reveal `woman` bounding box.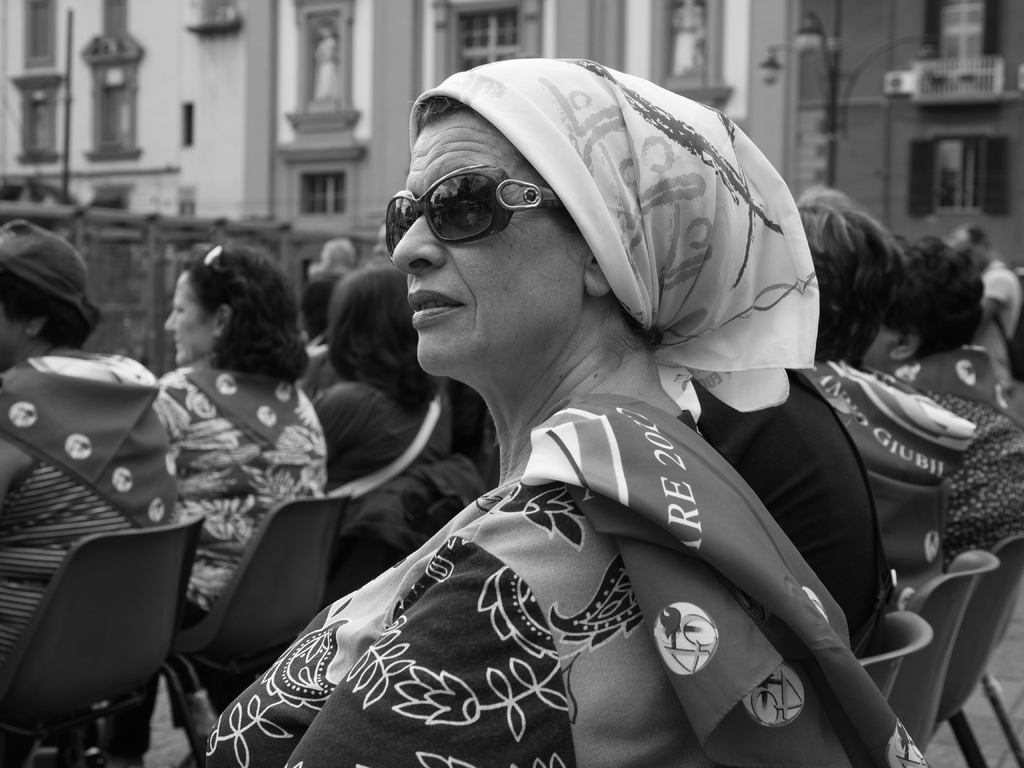
Revealed: [left=232, top=90, right=901, bottom=758].
